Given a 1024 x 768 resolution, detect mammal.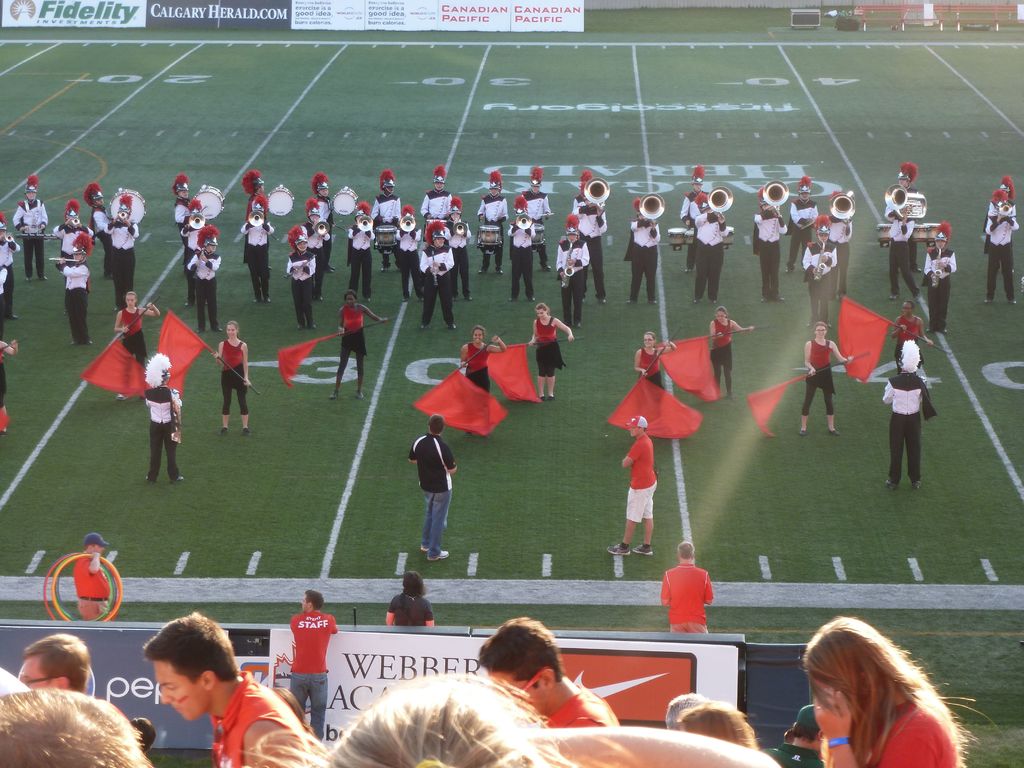
[x1=188, y1=223, x2=222, y2=333].
